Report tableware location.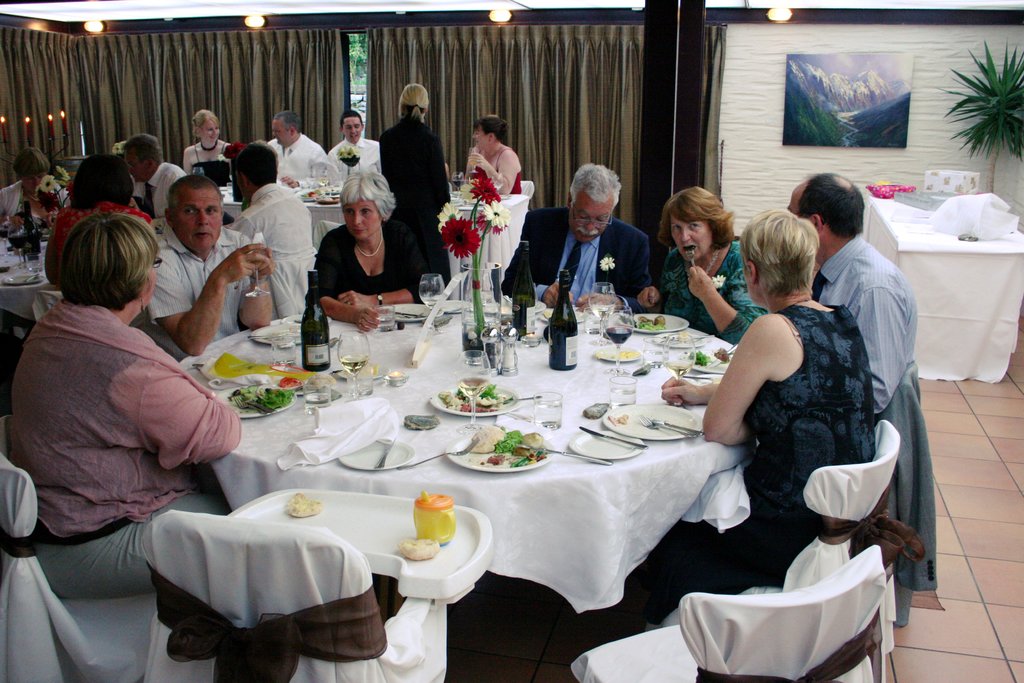
Report: x1=444, y1=420, x2=545, y2=474.
